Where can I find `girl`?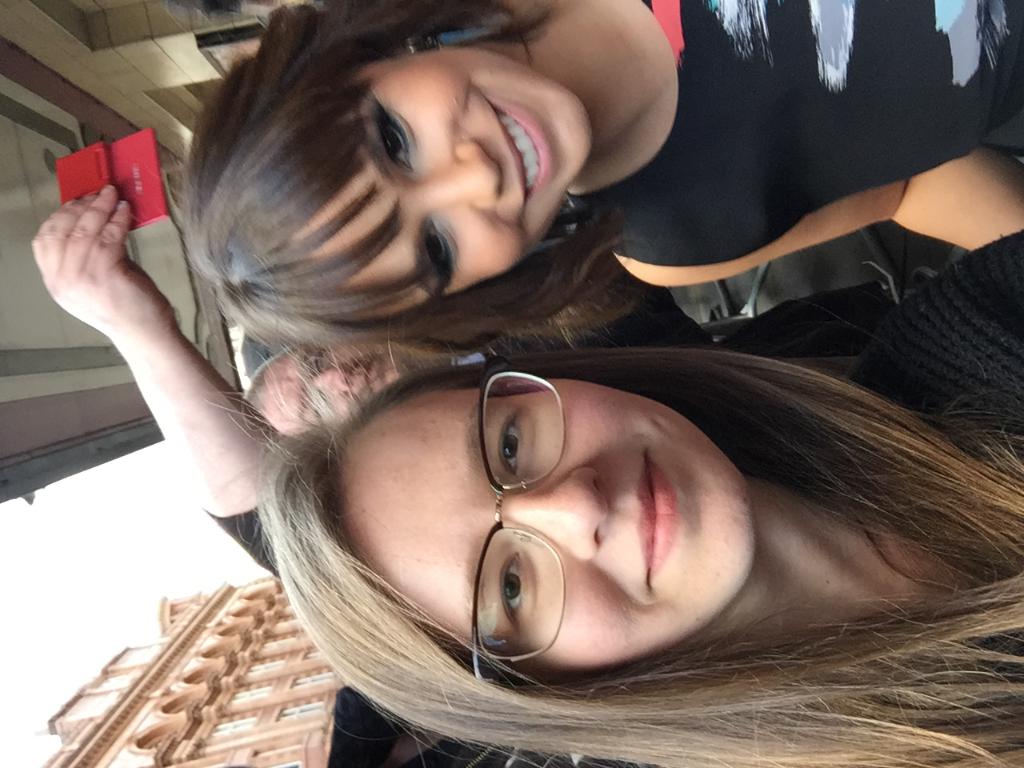
You can find it at [x1=253, y1=230, x2=1023, y2=767].
